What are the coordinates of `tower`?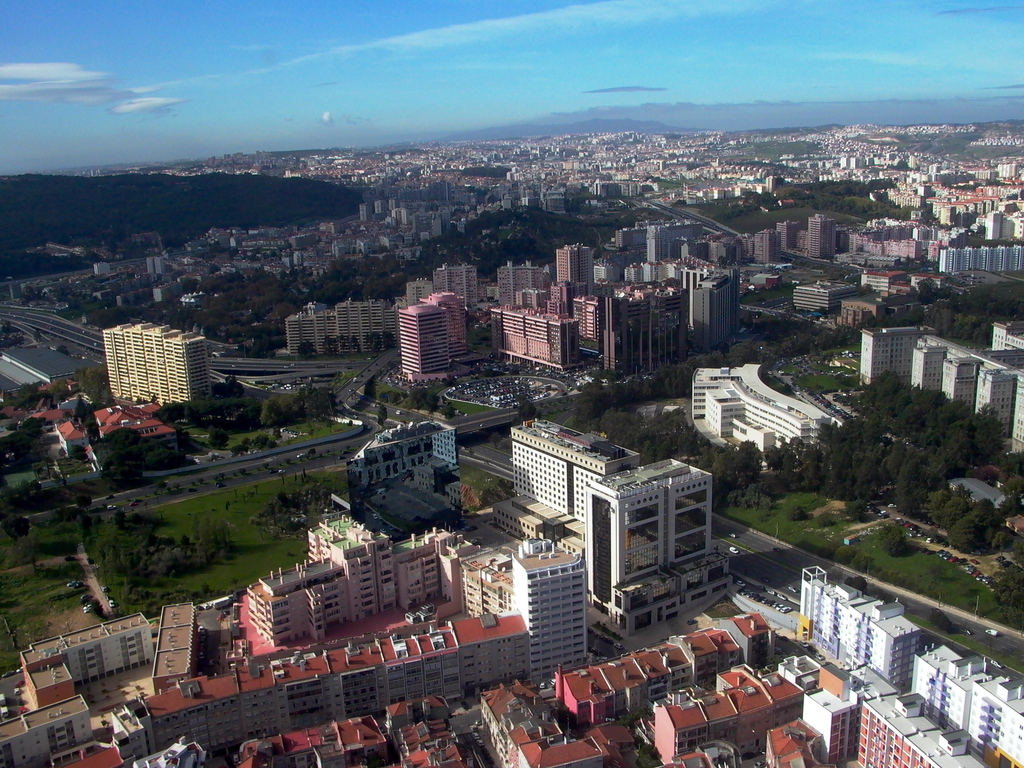
x1=573 y1=276 x2=687 y2=378.
